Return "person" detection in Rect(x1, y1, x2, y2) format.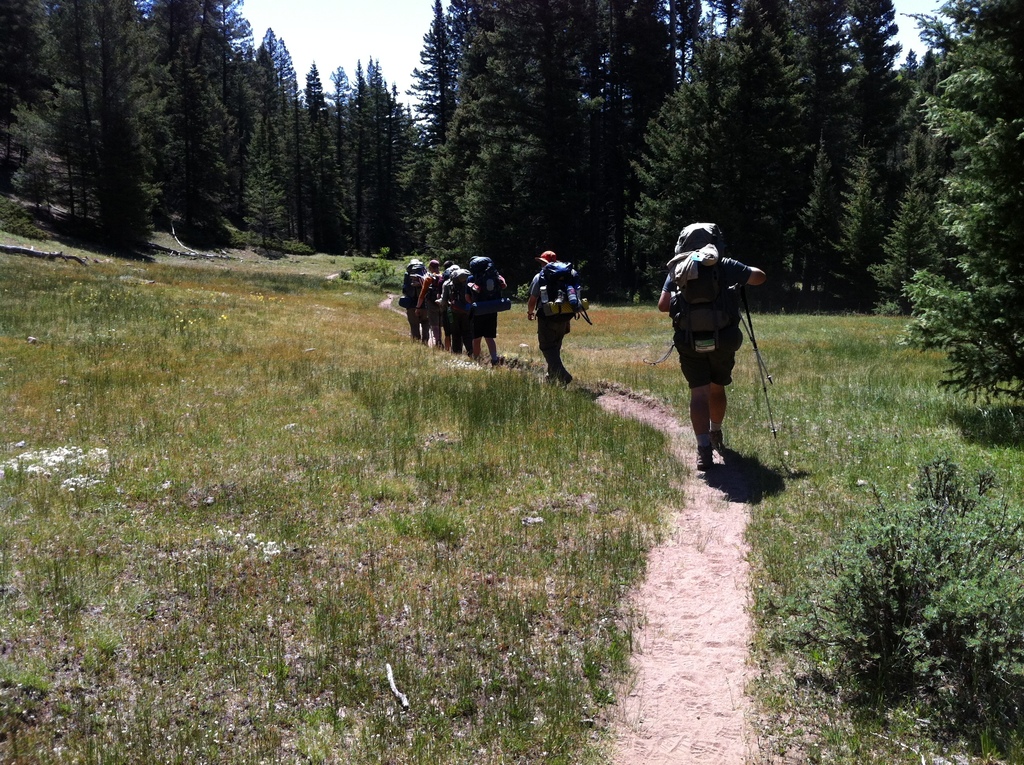
Rect(657, 223, 764, 471).
